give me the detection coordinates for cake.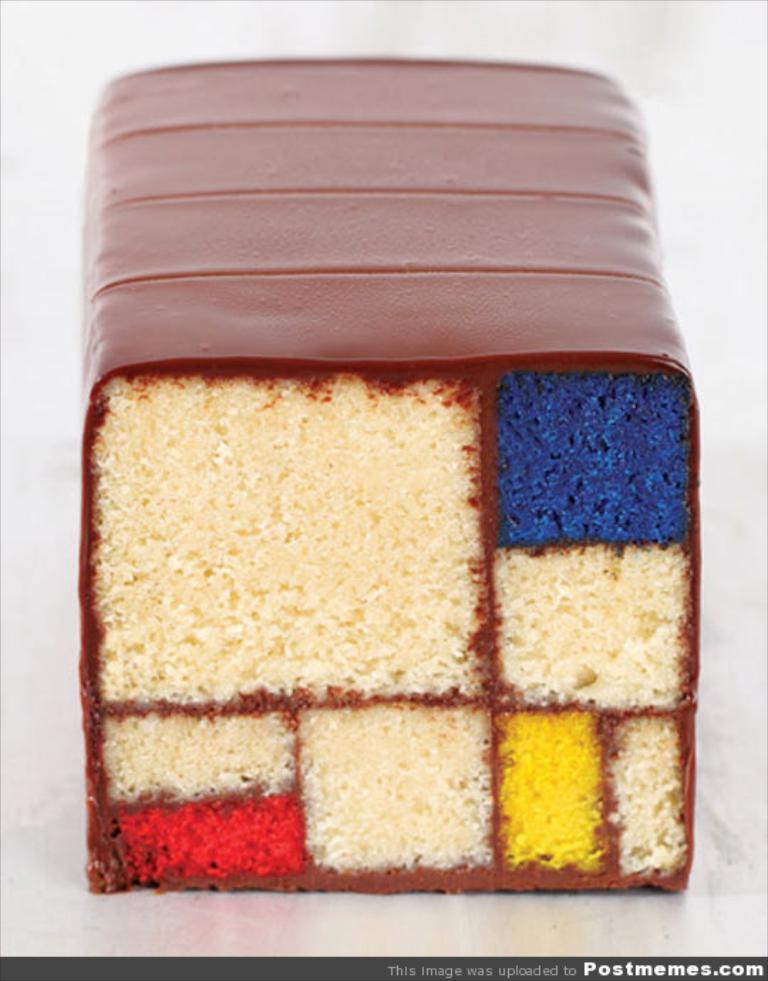
75,50,697,891.
